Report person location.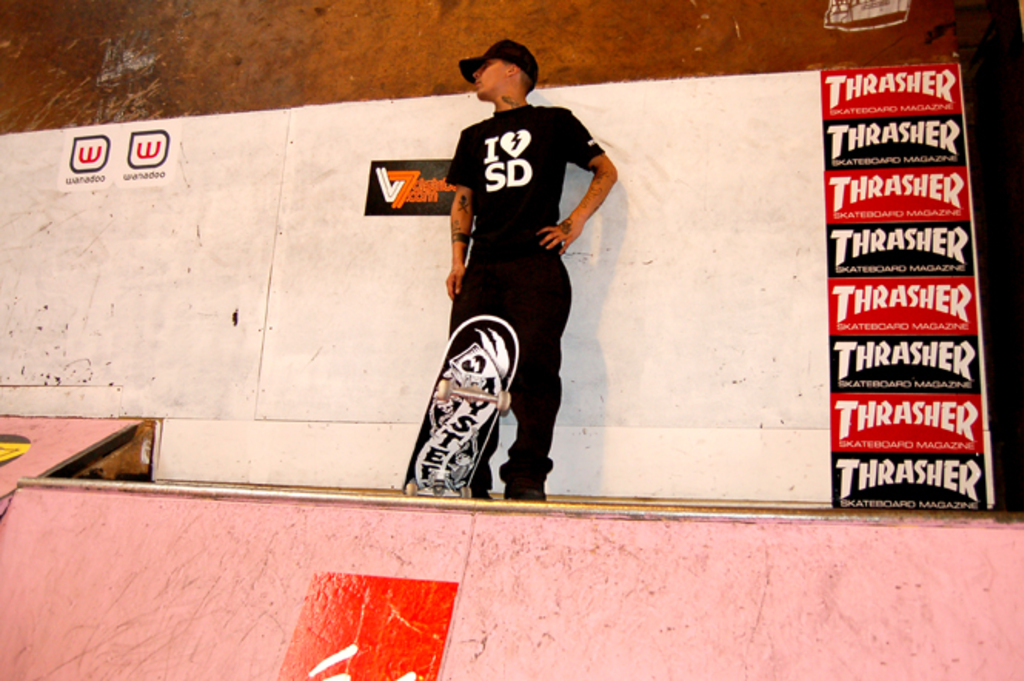
Report: detection(445, 32, 621, 505).
